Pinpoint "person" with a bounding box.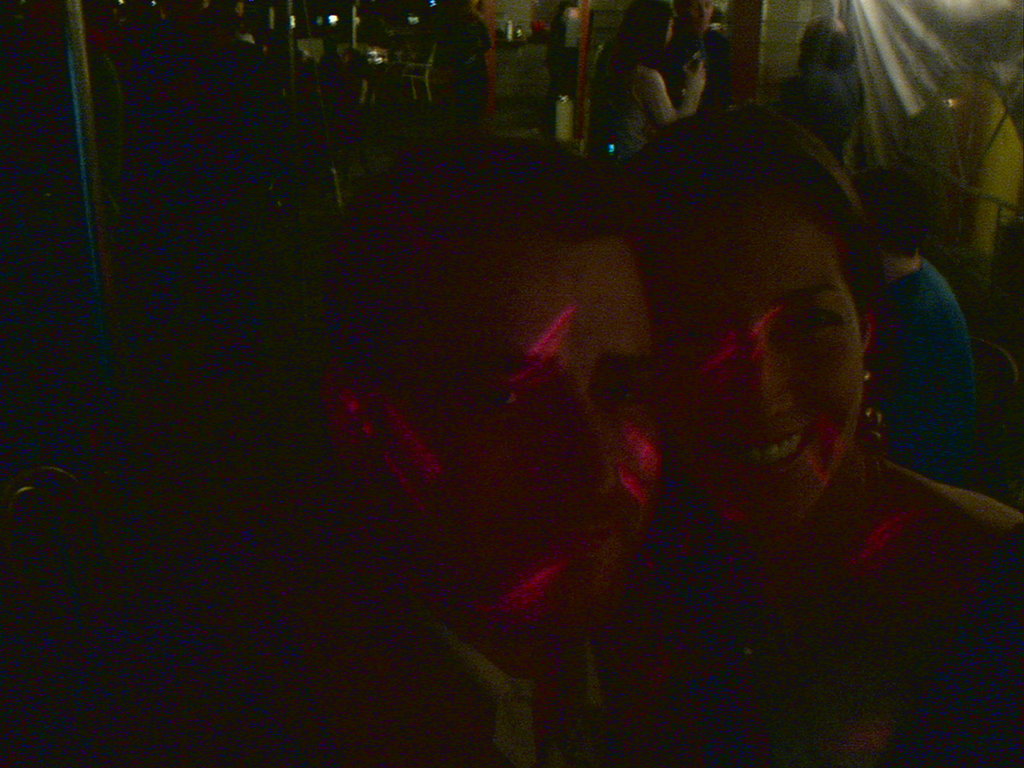
box(779, 17, 865, 134).
